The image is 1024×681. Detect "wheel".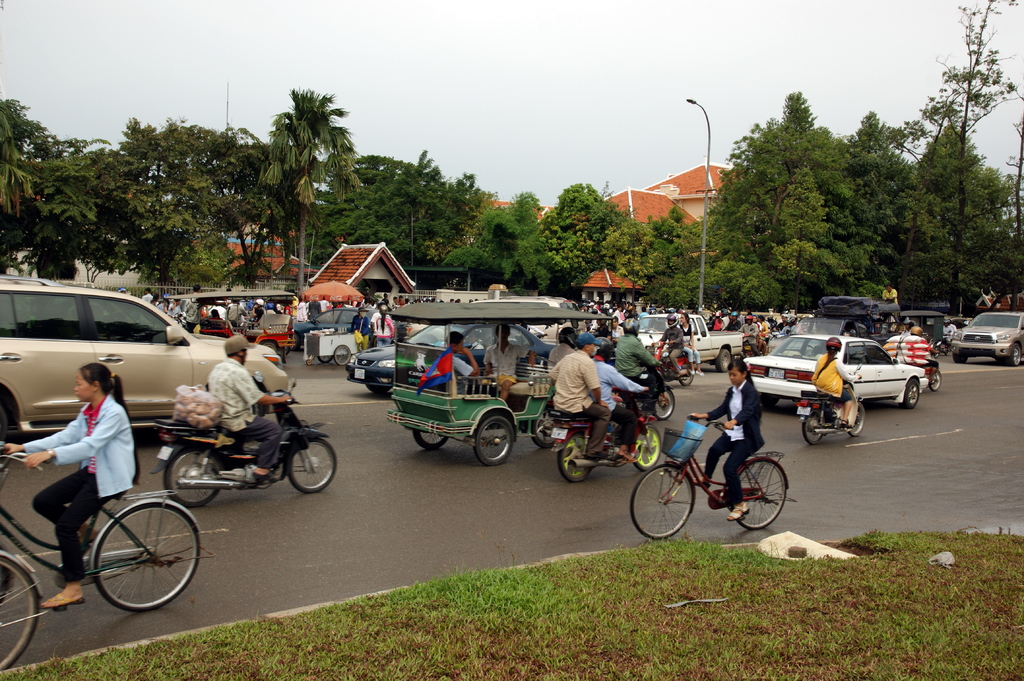
Detection: [left=261, top=343, right=278, bottom=357].
